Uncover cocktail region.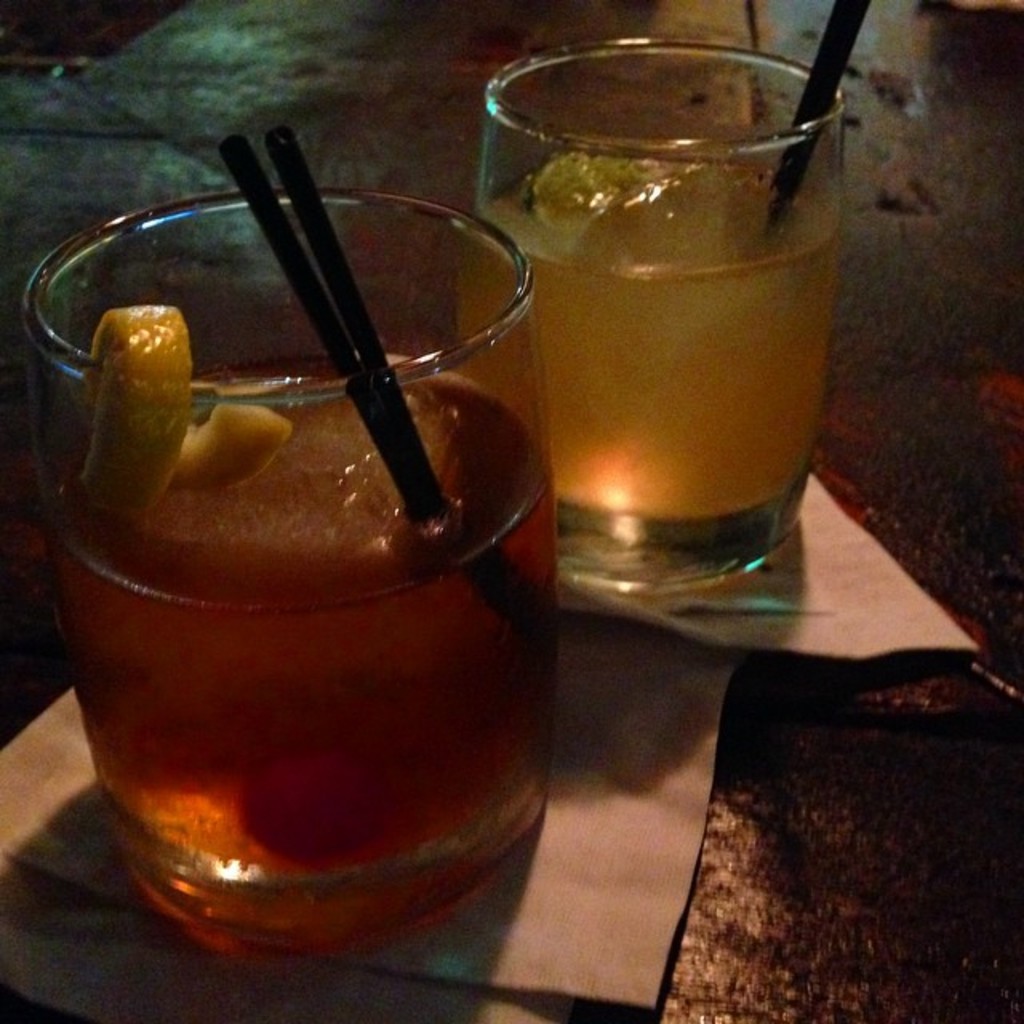
Uncovered: [40,136,550,984].
